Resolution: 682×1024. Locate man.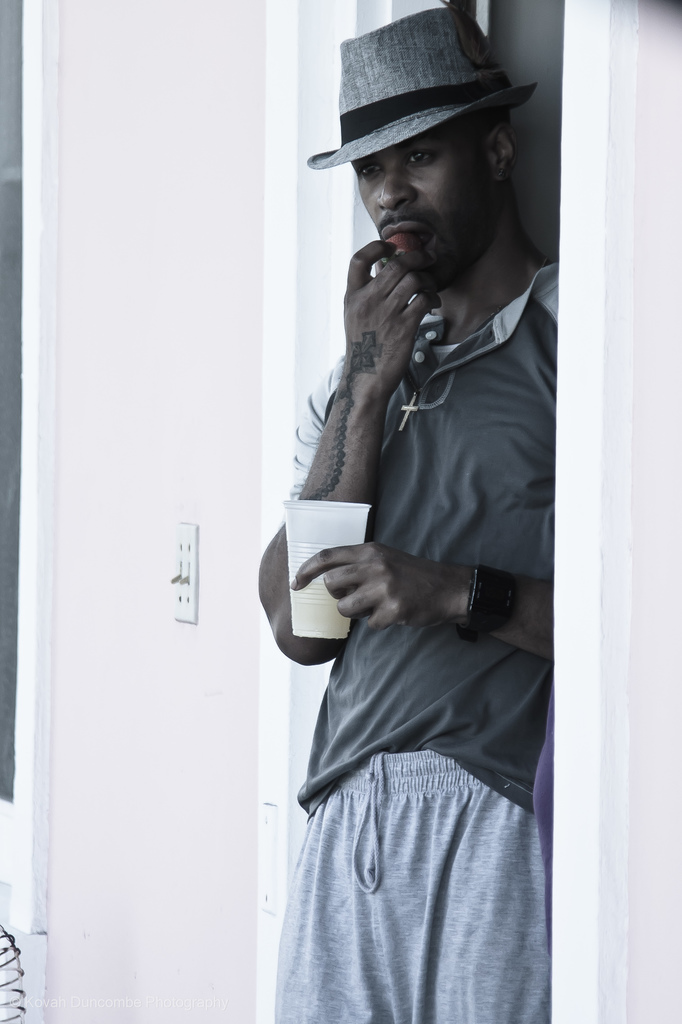
259/8/555/1023.
